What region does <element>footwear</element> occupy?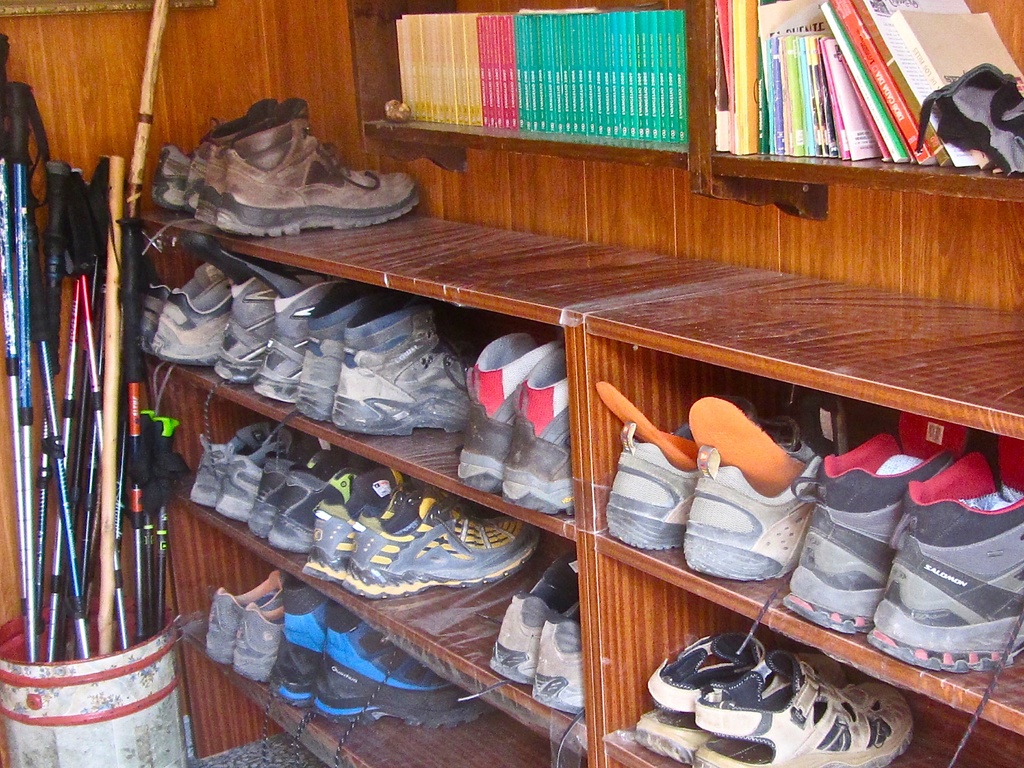
BBox(459, 546, 589, 694).
